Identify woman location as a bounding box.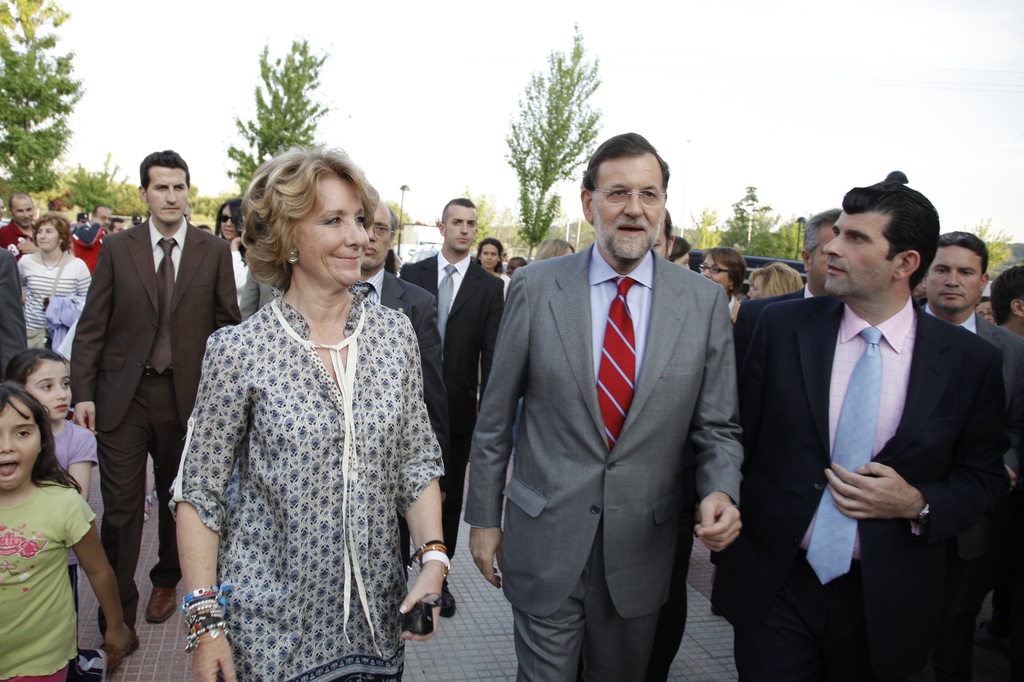
x1=472, y1=241, x2=519, y2=310.
